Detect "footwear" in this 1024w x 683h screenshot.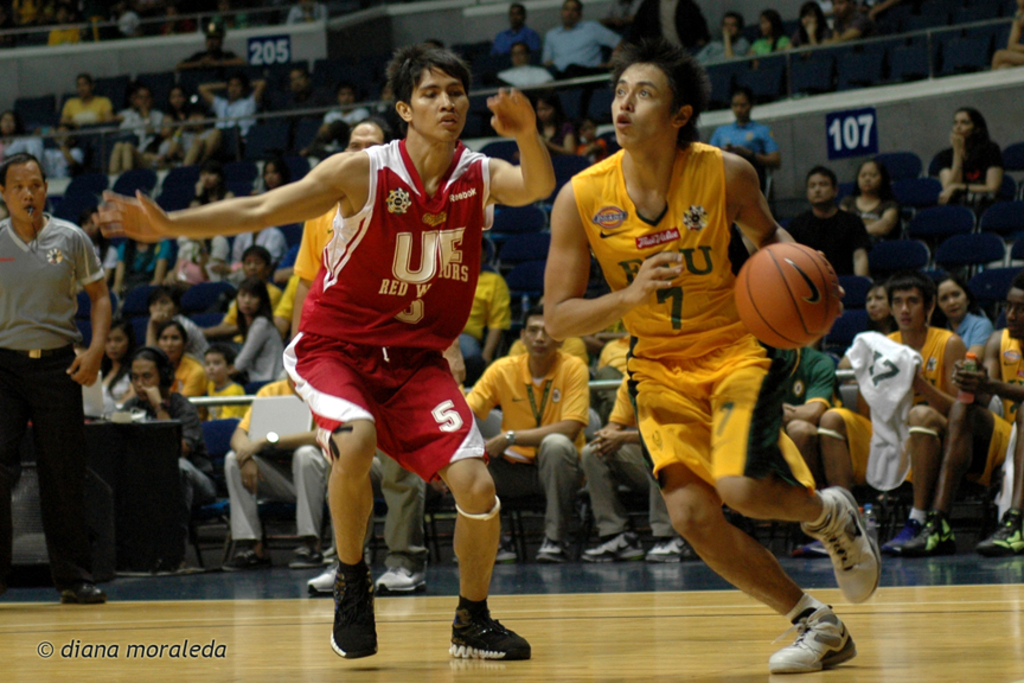
Detection: (329, 550, 377, 657).
